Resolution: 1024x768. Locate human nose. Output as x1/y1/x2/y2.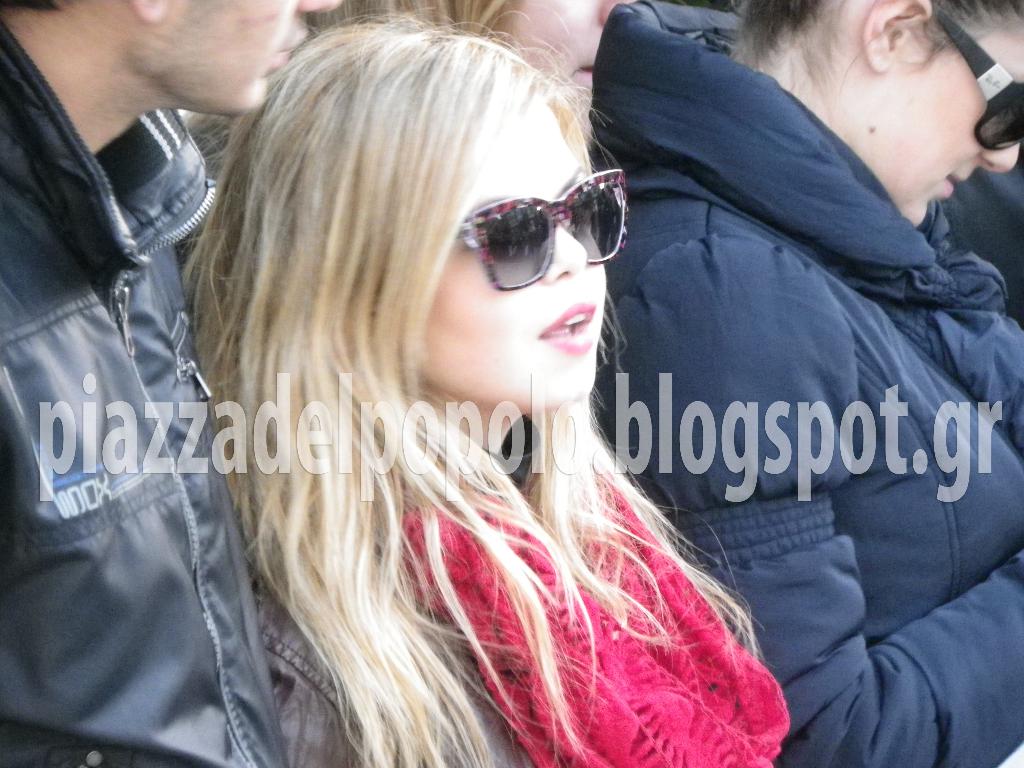
296/1/338/10.
